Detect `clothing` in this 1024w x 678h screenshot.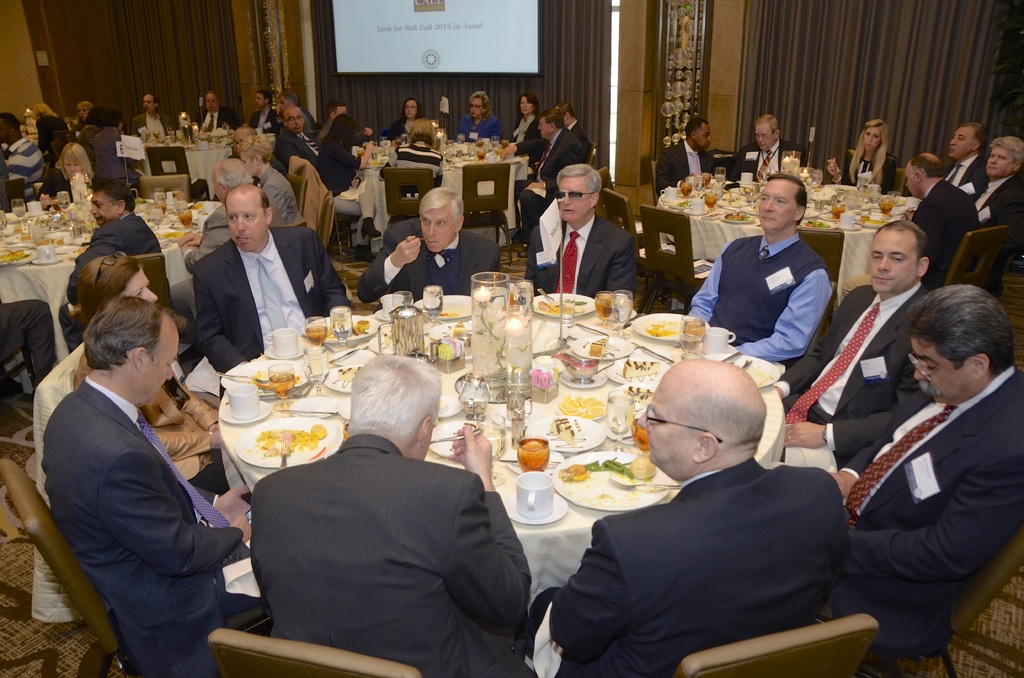
Detection: Rect(28, 324, 243, 677).
